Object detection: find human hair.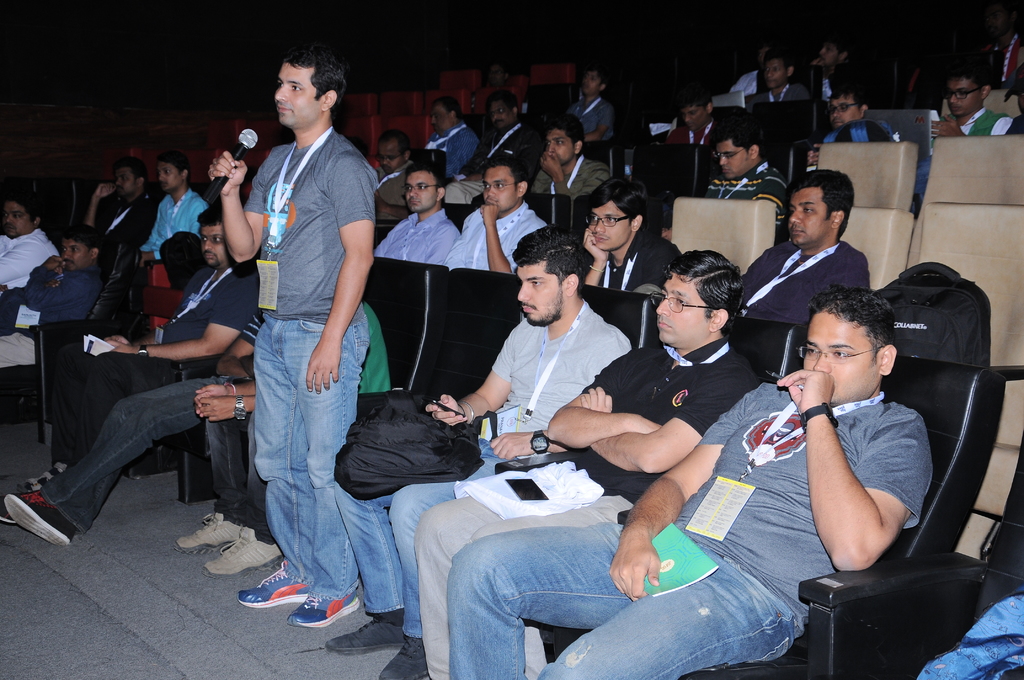
Rect(837, 33, 851, 58).
